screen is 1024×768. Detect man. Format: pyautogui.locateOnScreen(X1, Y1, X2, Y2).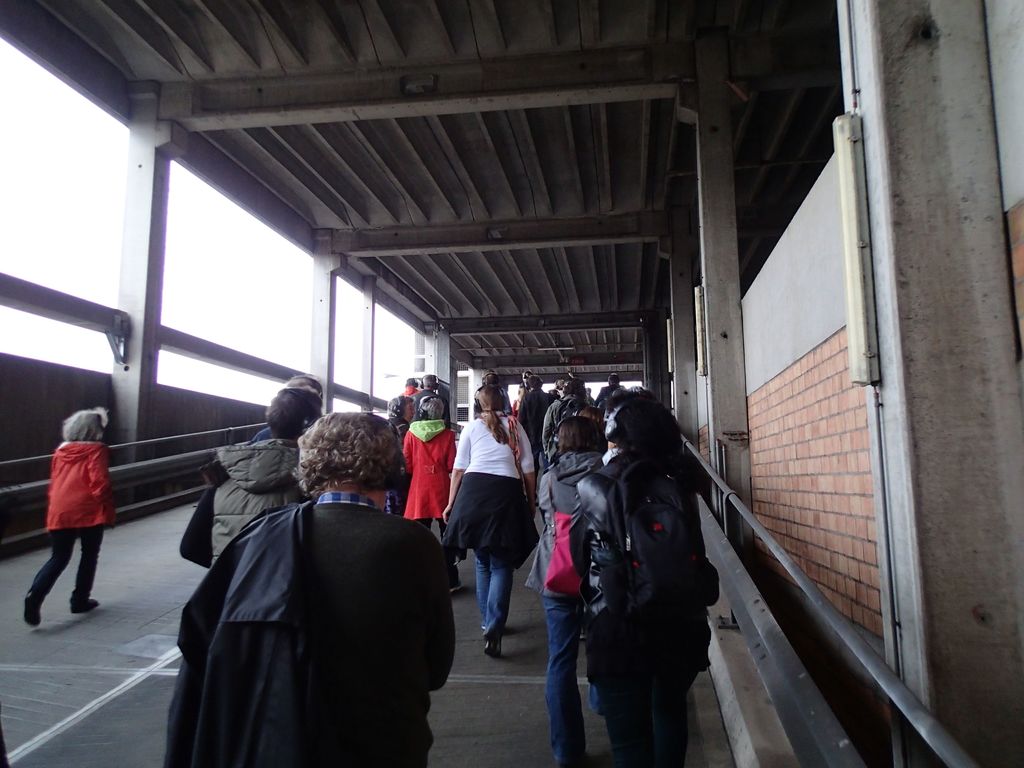
pyautogui.locateOnScreen(473, 370, 511, 420).
